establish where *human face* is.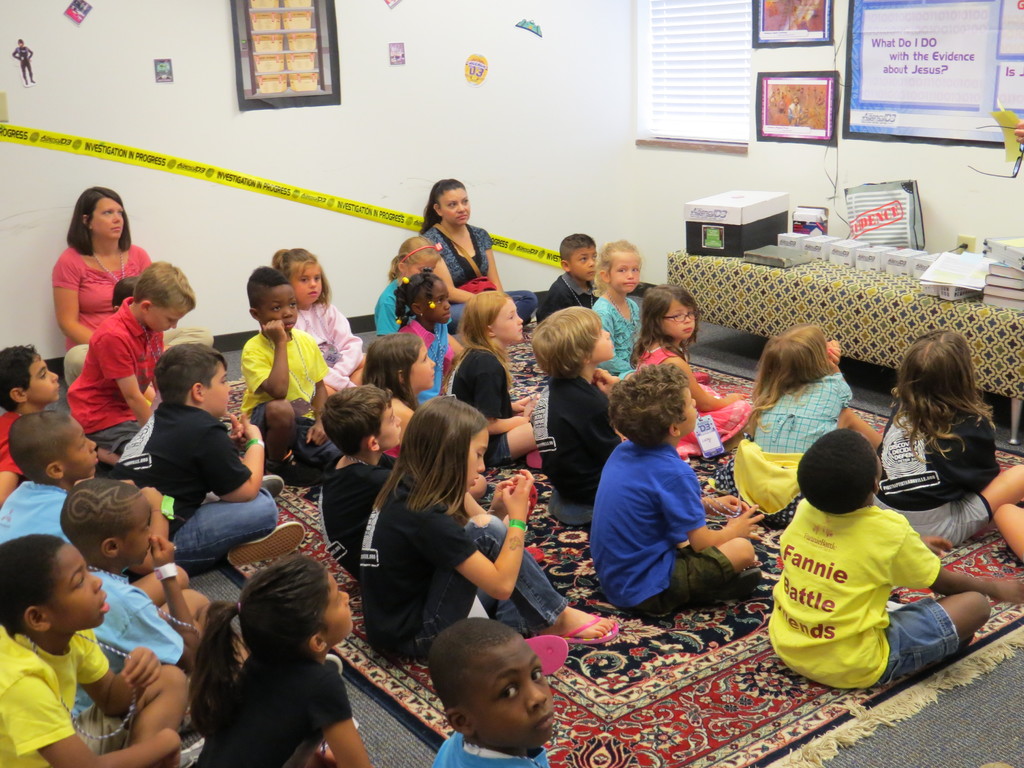
Established at box=[65, 421, 97, 477].
